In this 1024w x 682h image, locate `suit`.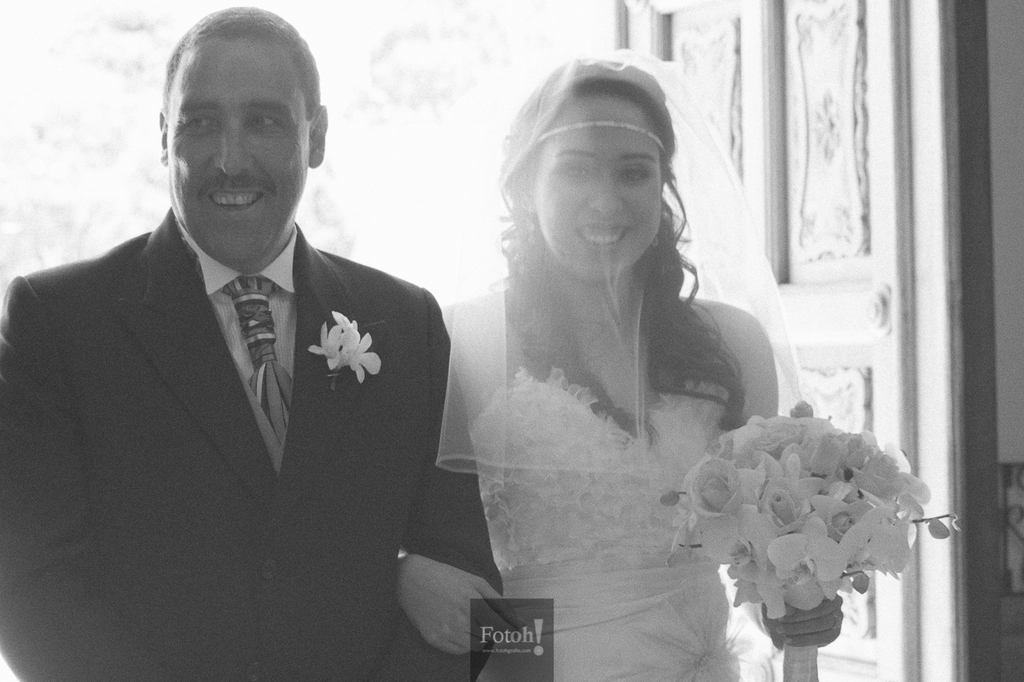
Bounding box: {"left": 0, "top": 202, "right": 506, "bottom": 681}.
